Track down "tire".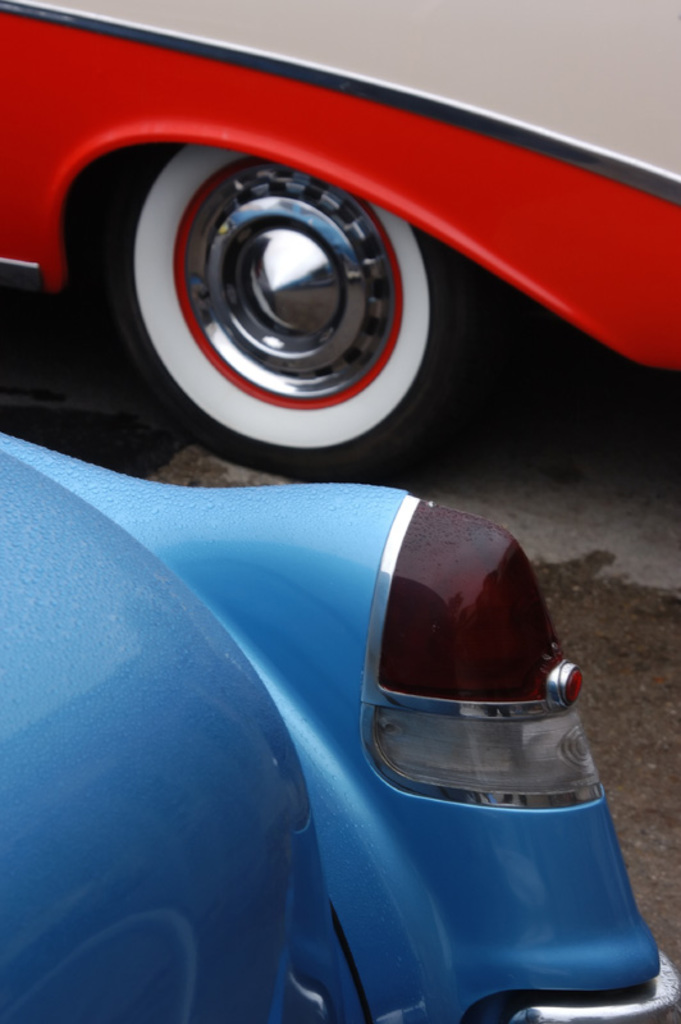
Tracked to Rect(104, 142, 469, 484).
